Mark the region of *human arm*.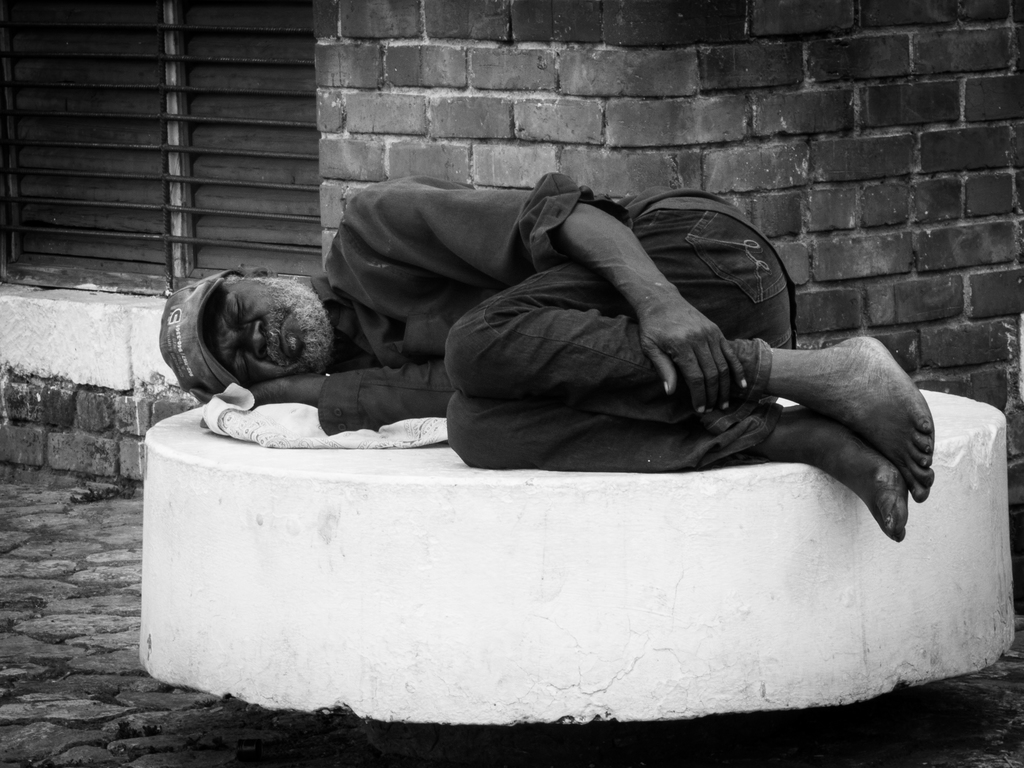
Region: x1=344 y1=174 x2=746 y2=416.
